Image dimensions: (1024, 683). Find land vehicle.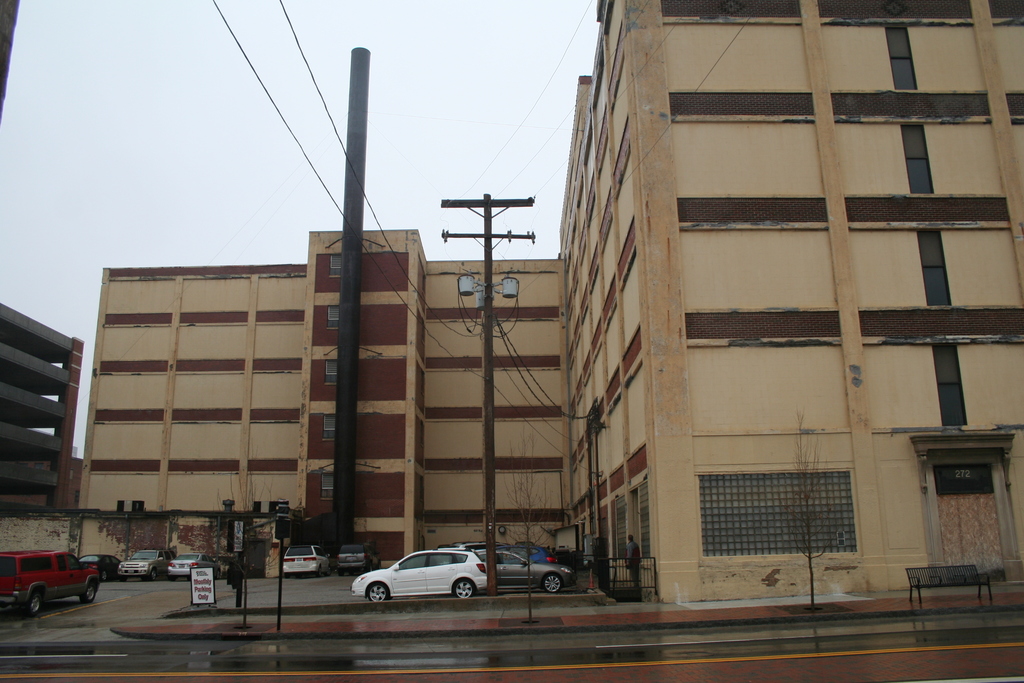
<region>336, 546, 378, 577</region>.
